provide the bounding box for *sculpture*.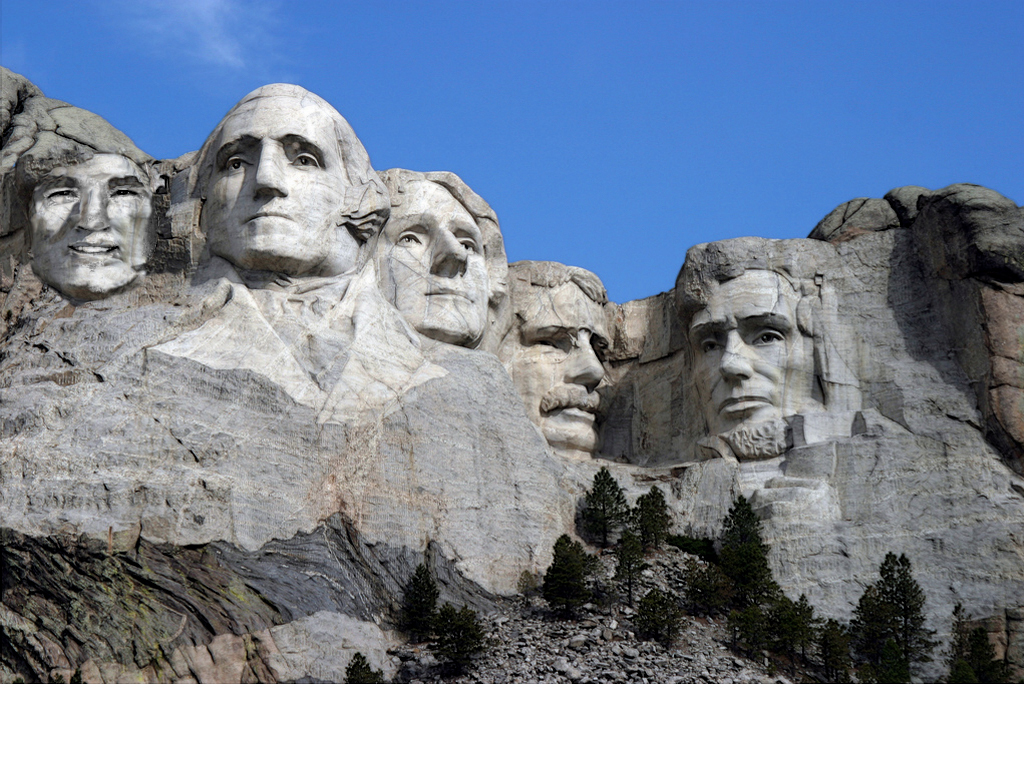
[370,171,509,338].
